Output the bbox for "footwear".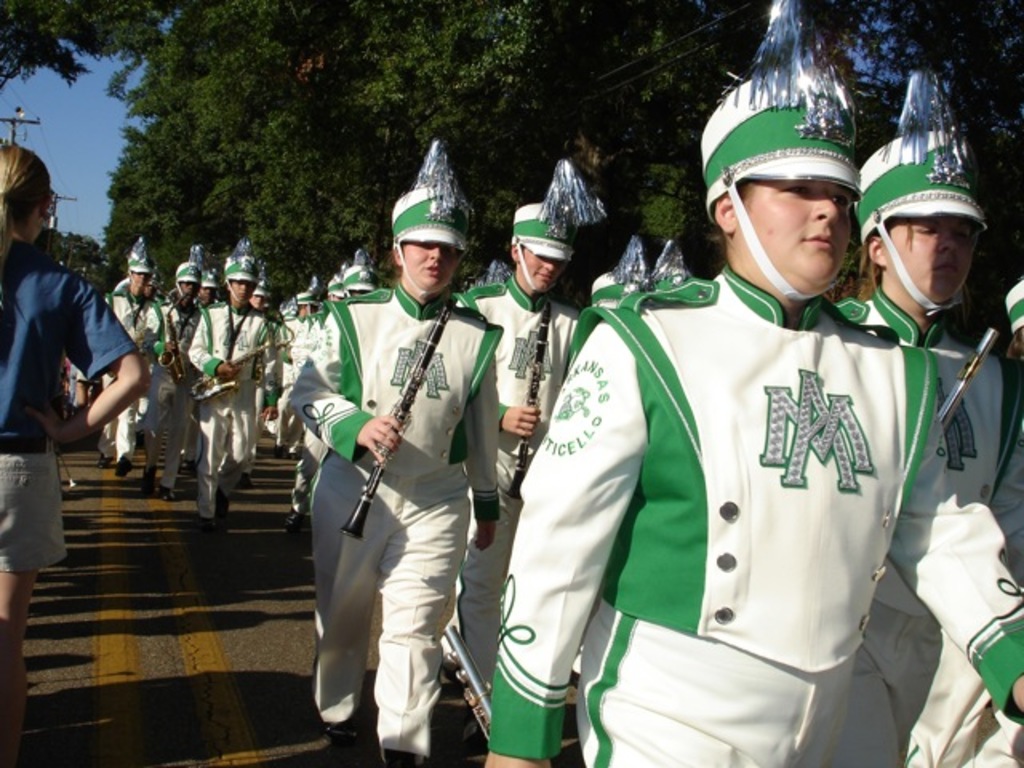
box=[176, 454, 195, 475].
